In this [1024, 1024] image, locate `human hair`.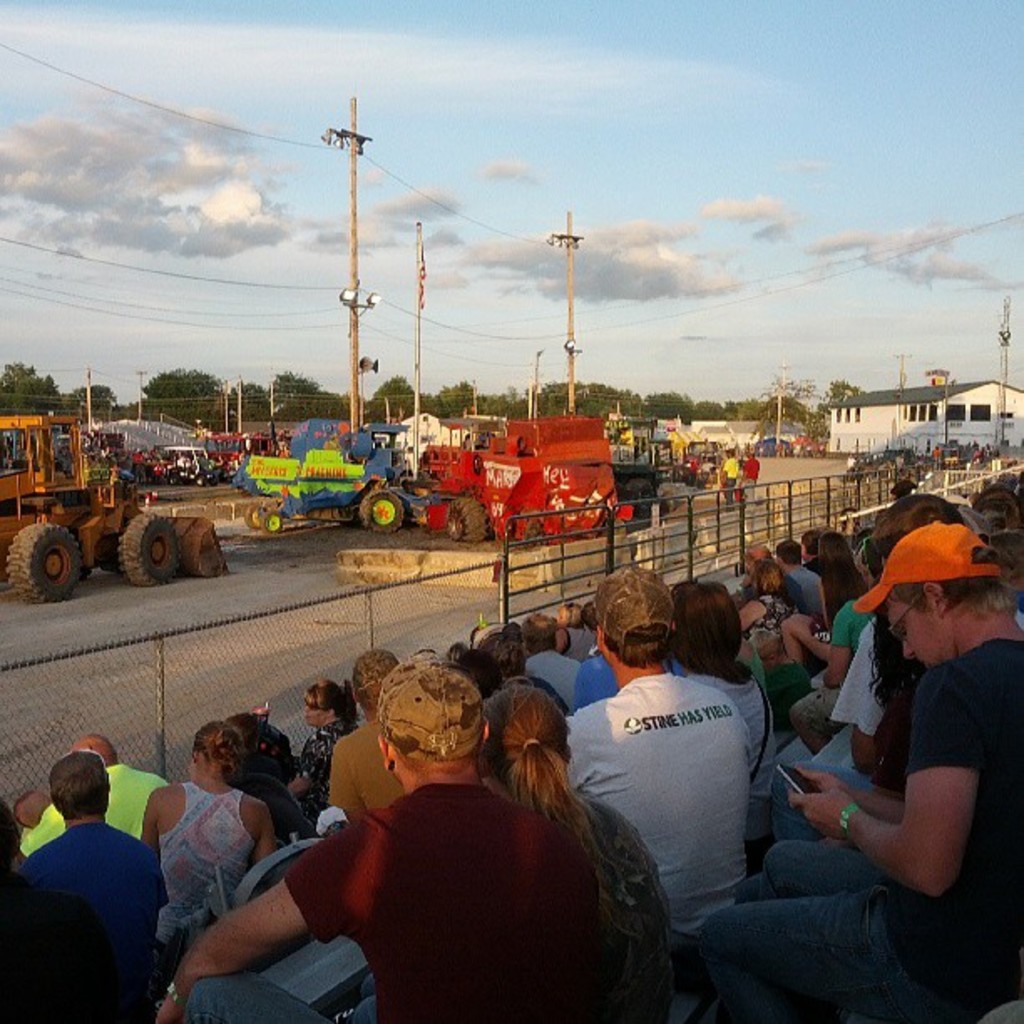
Bounding box: bbox=(964, 477, 1019, 535).
